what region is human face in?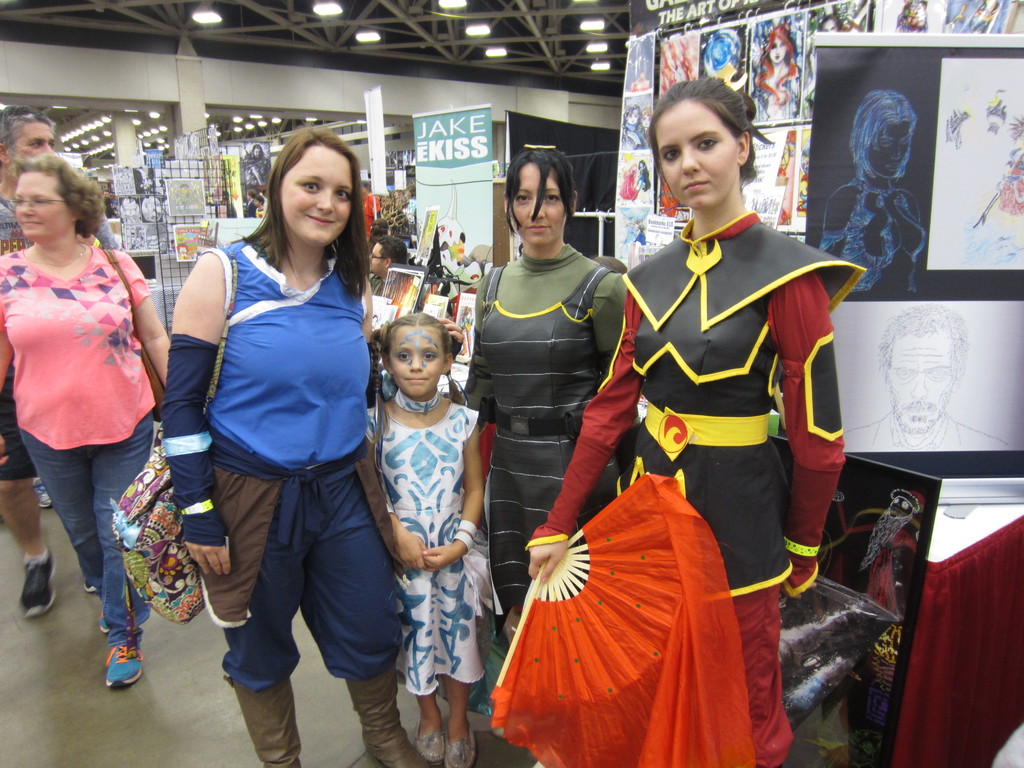
(12,169,71,242).
